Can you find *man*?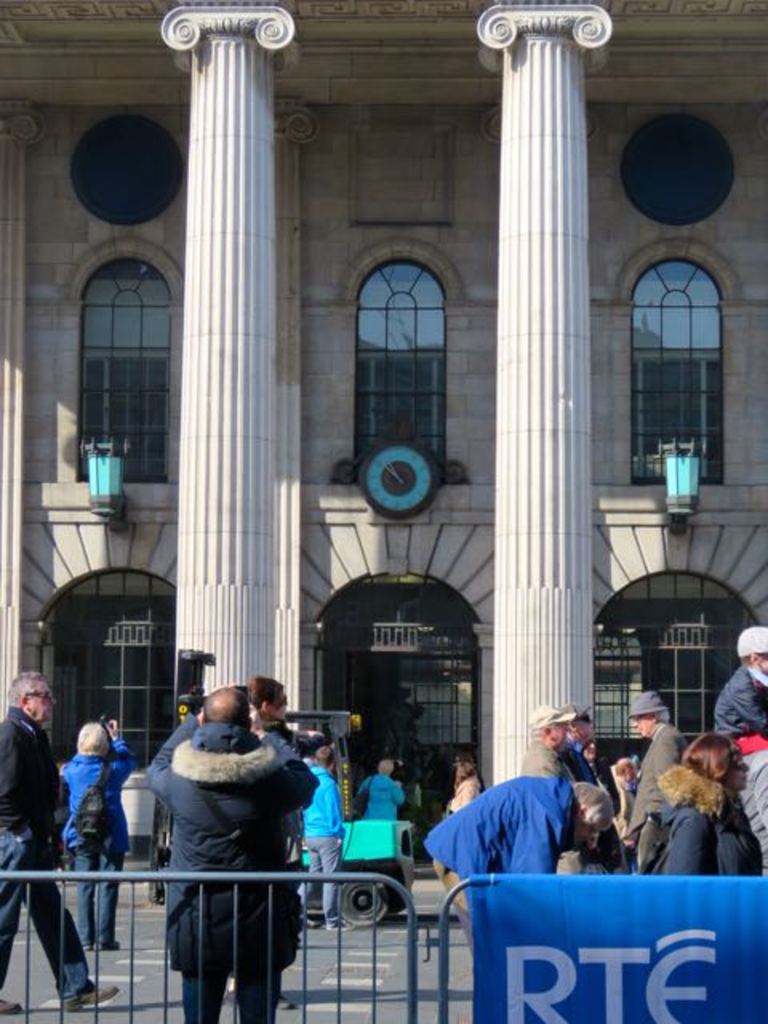
Yes, bounding box: <box>128,674,330,1013</box>.
